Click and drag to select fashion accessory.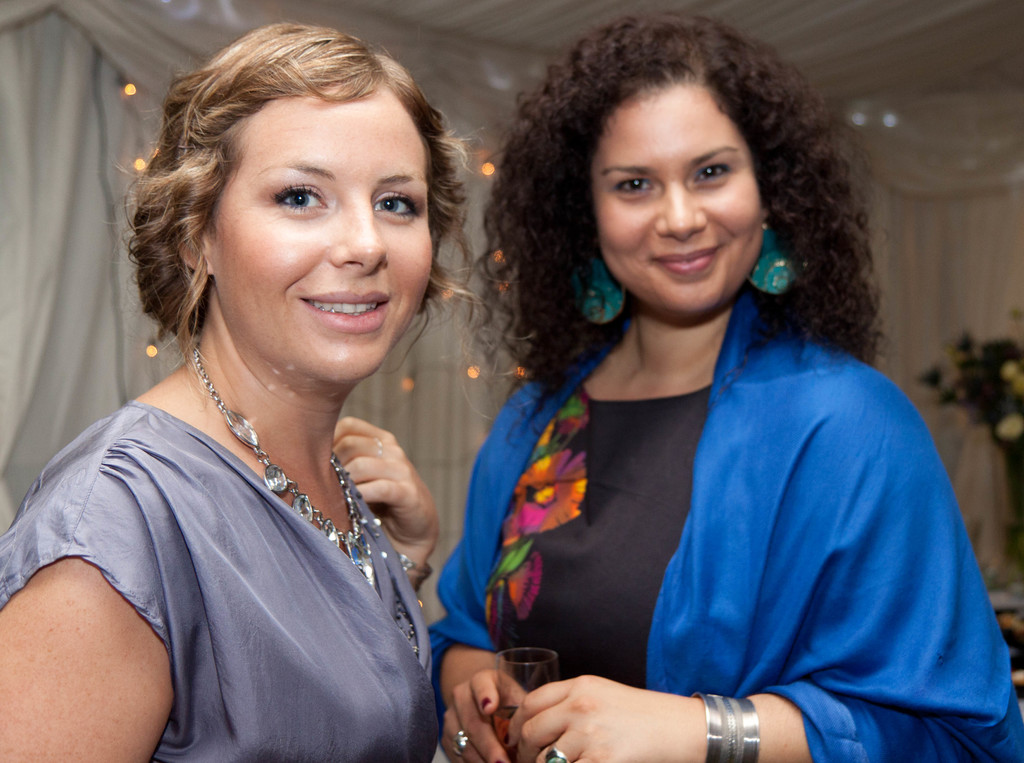
Selection: (x1=399, y1=554, x2=435, y2=577).
